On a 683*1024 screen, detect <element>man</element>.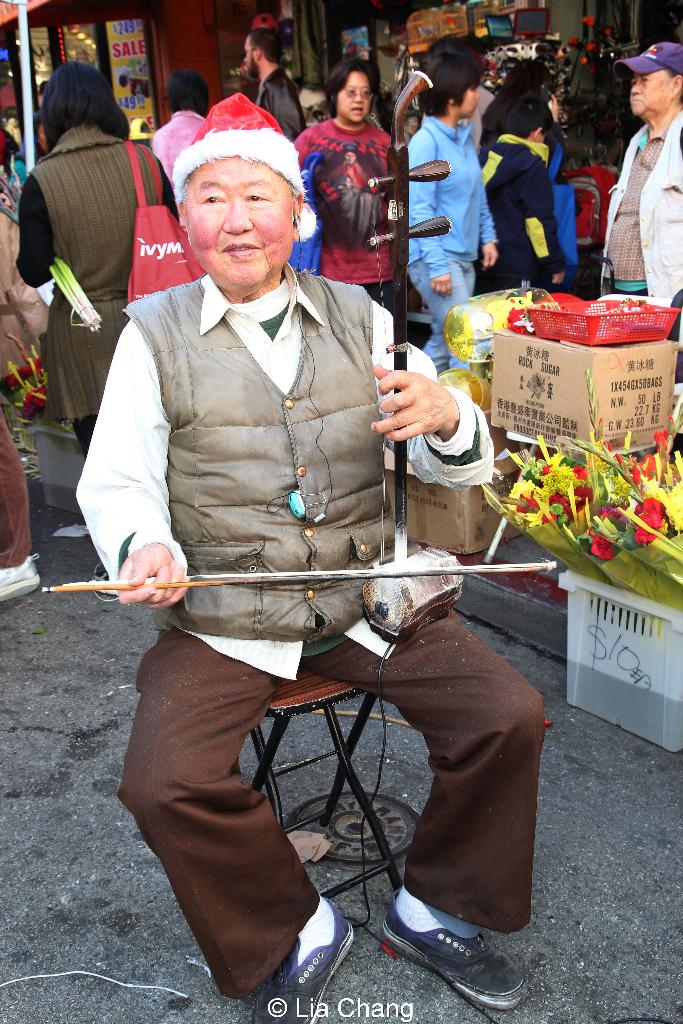
(90, 149, 499, 954).
